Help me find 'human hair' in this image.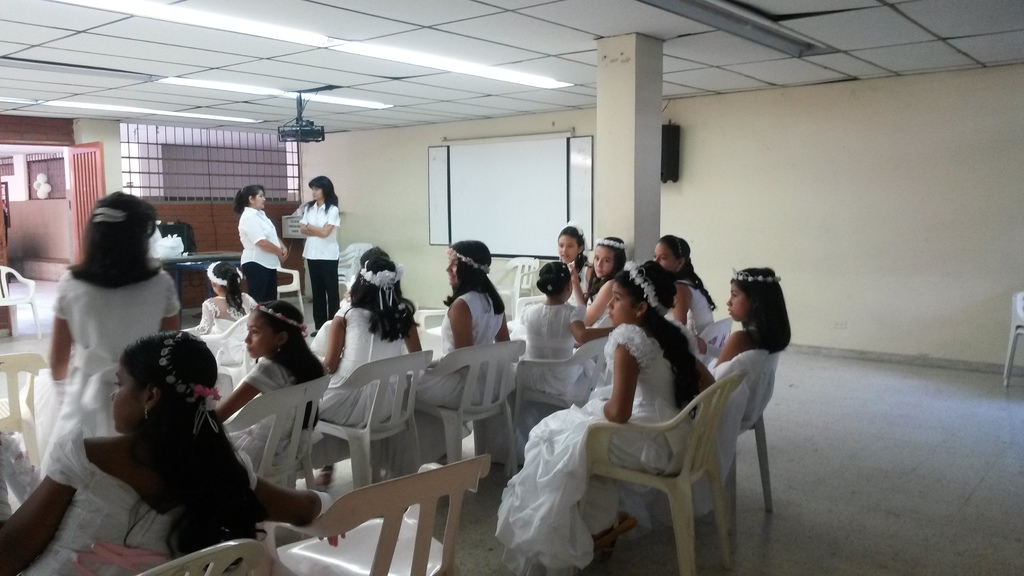
Found it: [209, 261, 243, 316].
